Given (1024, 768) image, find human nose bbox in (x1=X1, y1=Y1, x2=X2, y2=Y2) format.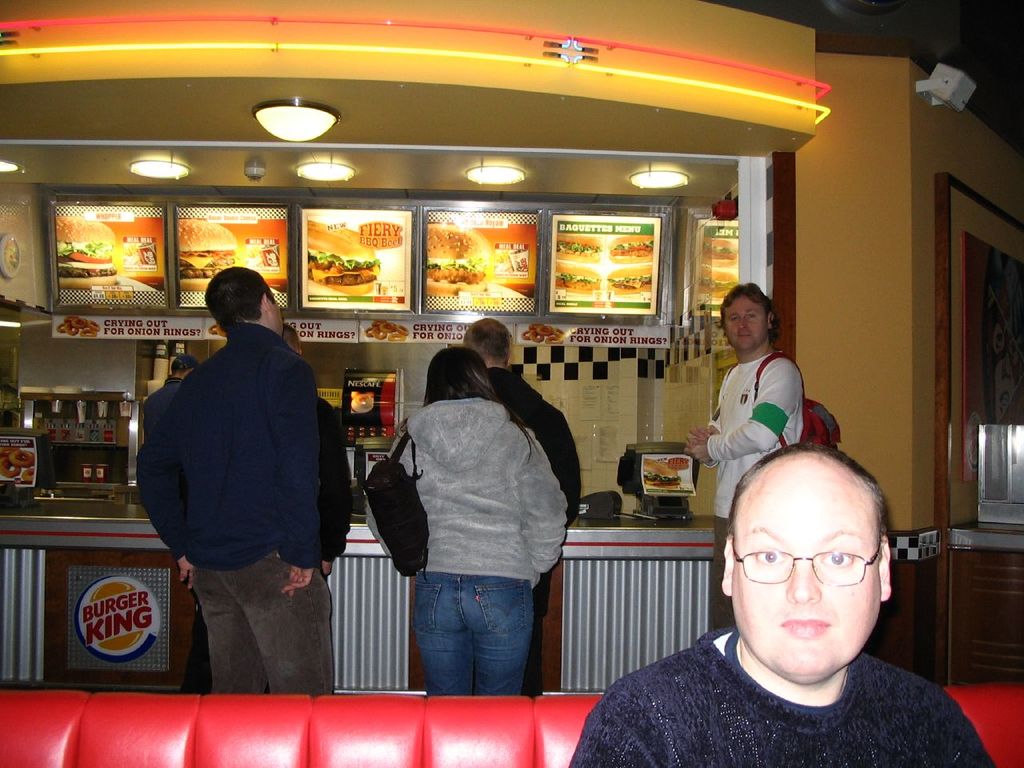
(x1=738, y1=318, x2=749, y2=330).
